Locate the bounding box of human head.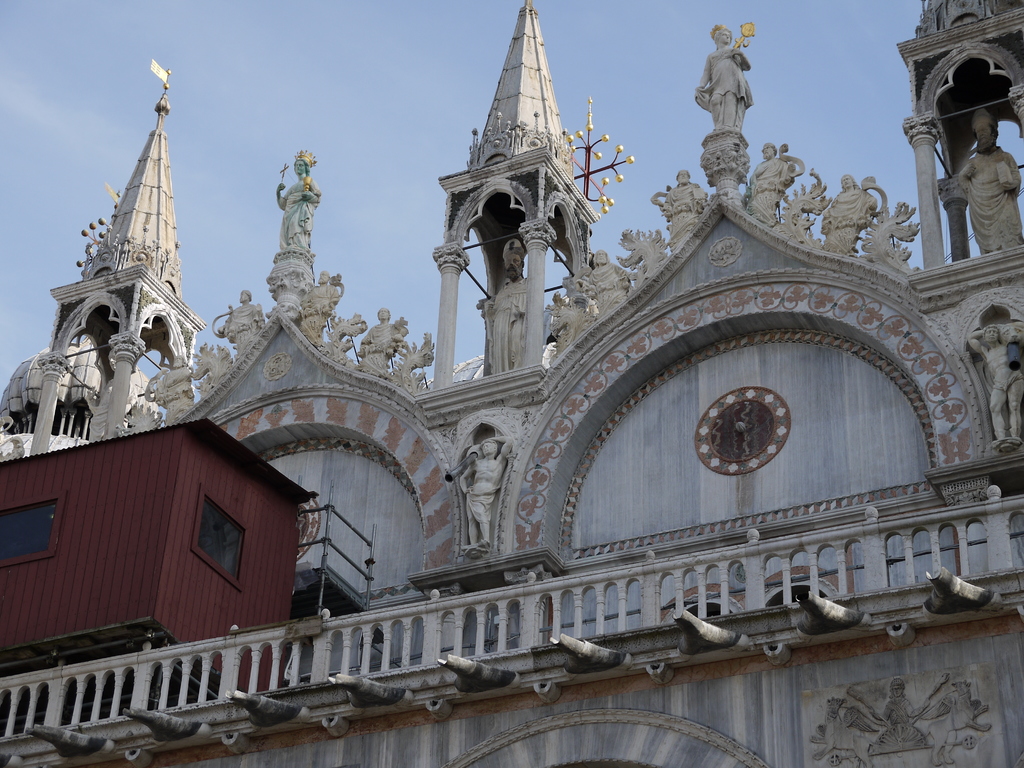
Bounding box: BBox(888, 678, 906, 696).
